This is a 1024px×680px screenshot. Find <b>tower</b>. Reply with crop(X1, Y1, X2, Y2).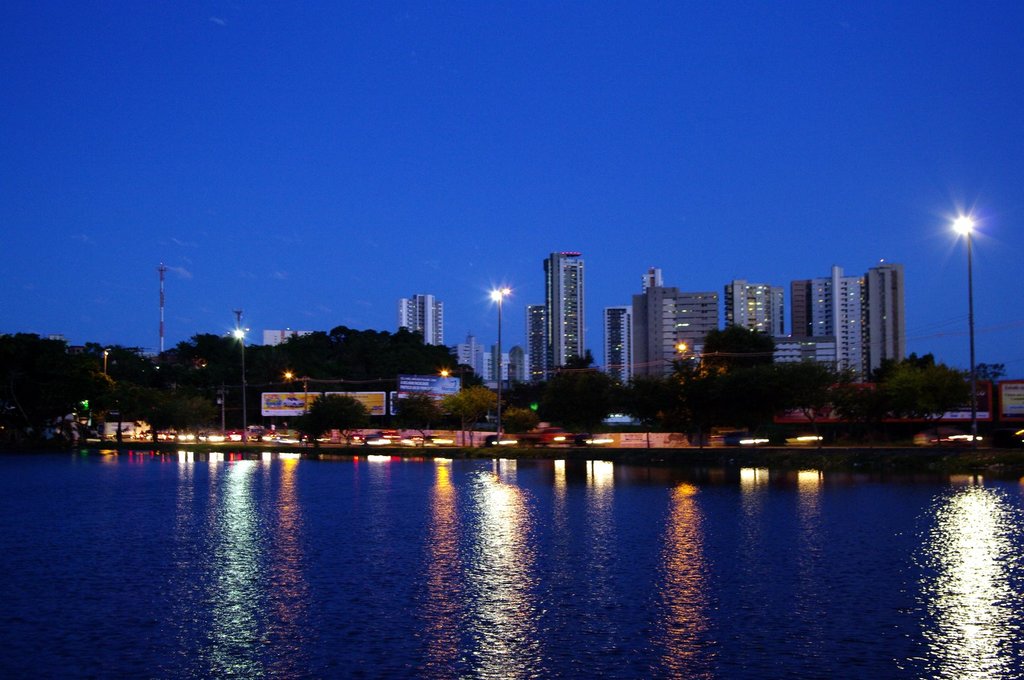
crop(400, 280, 452, 351).
